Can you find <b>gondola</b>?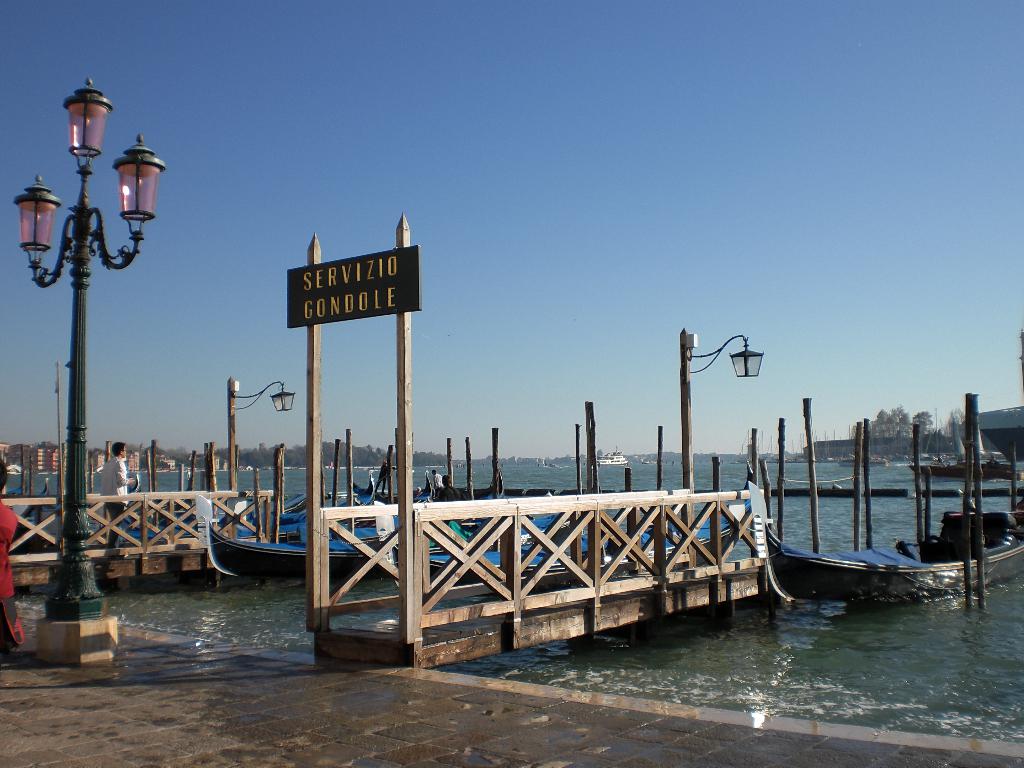
Yes, bounding box: 40 468 194 515.
